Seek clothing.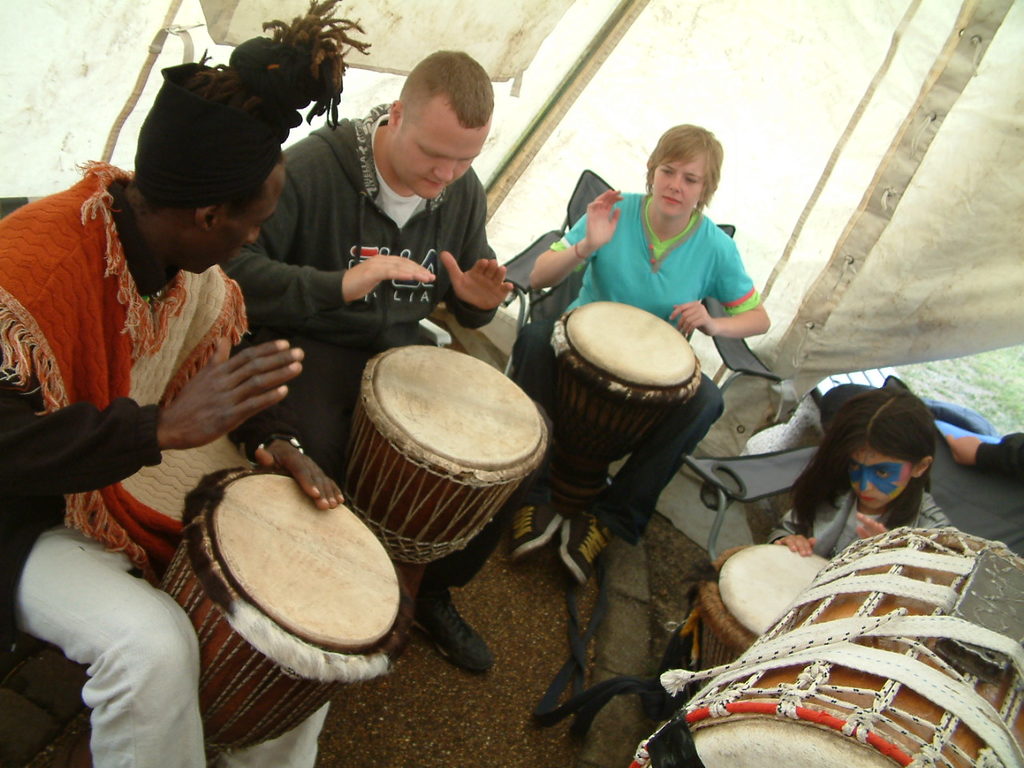
<box>214,102,509,500</box>.
